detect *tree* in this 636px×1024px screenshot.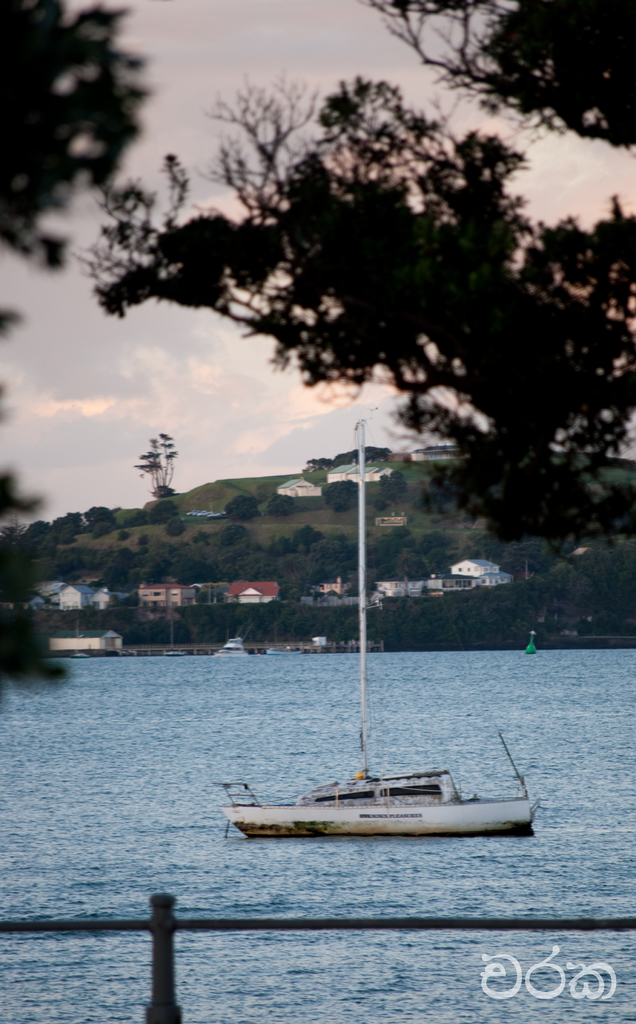
Detection: box(136, 428, 177, 508).
